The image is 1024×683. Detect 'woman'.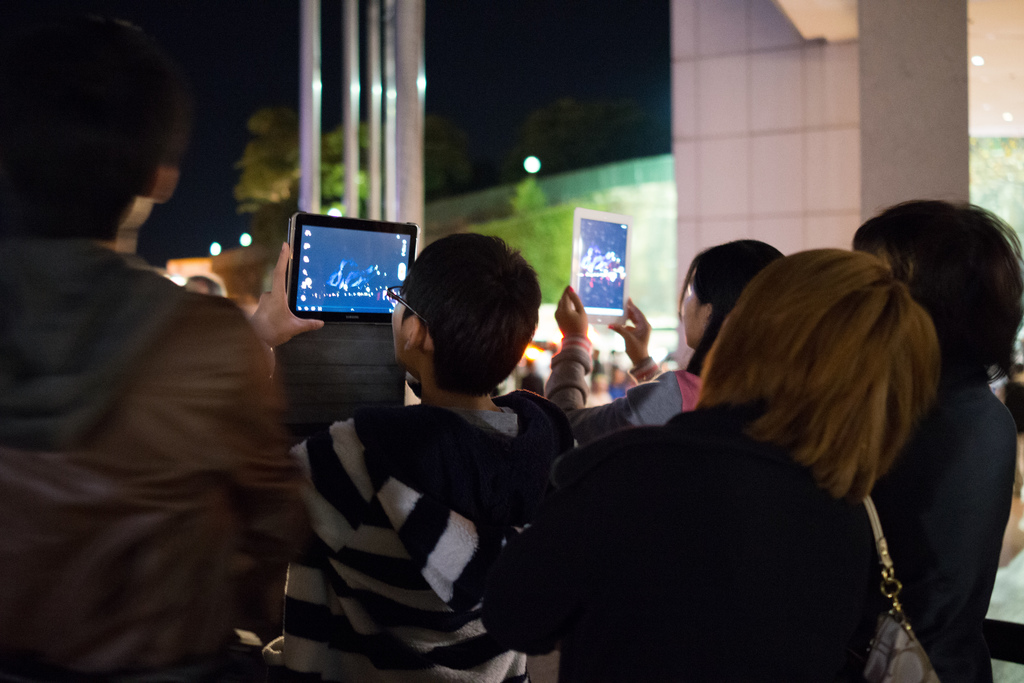
Detection: pyautogui.locateOnScreen(851, 202, 1023, 682).
